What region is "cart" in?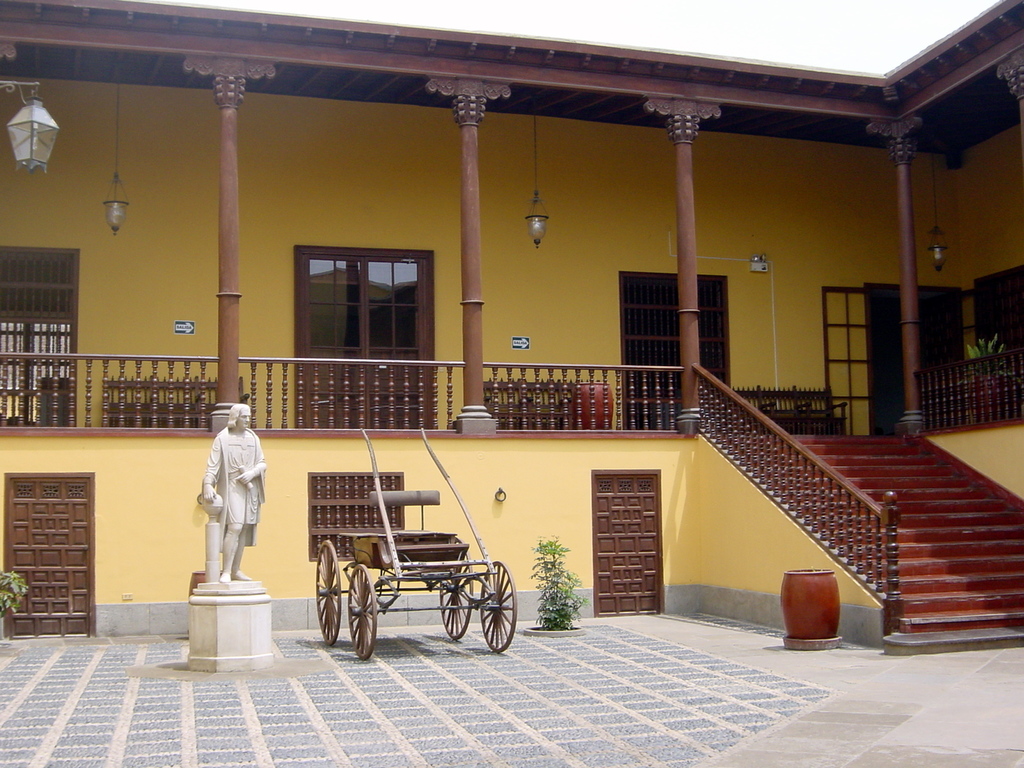
(x1=316, y1=430, x2=518, y2=661).
